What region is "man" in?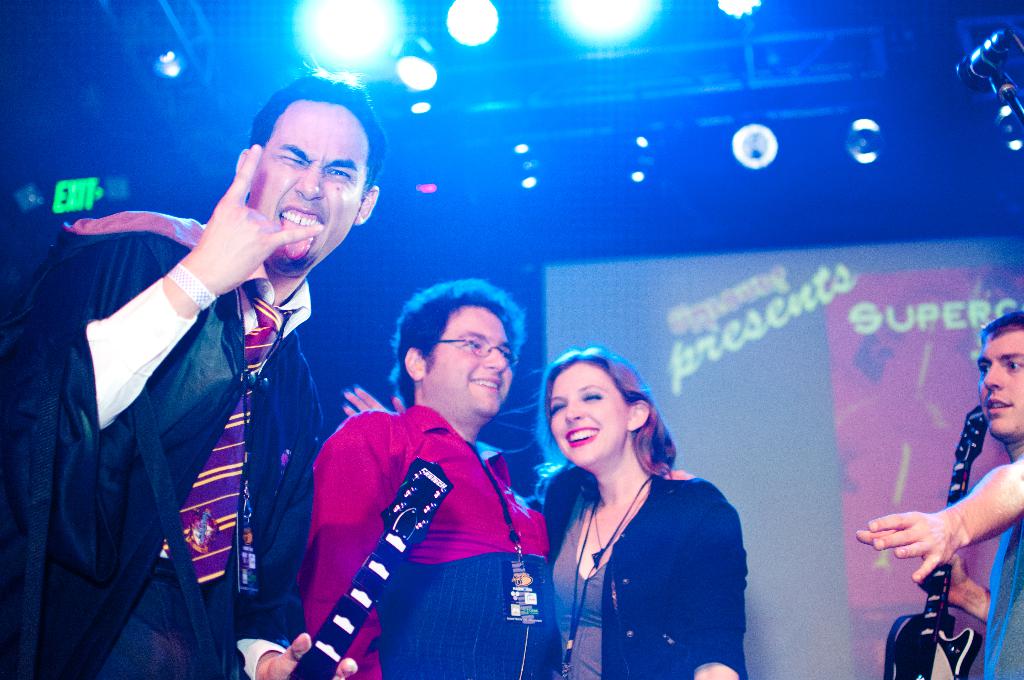
crop(0, 70, 387, 679).
